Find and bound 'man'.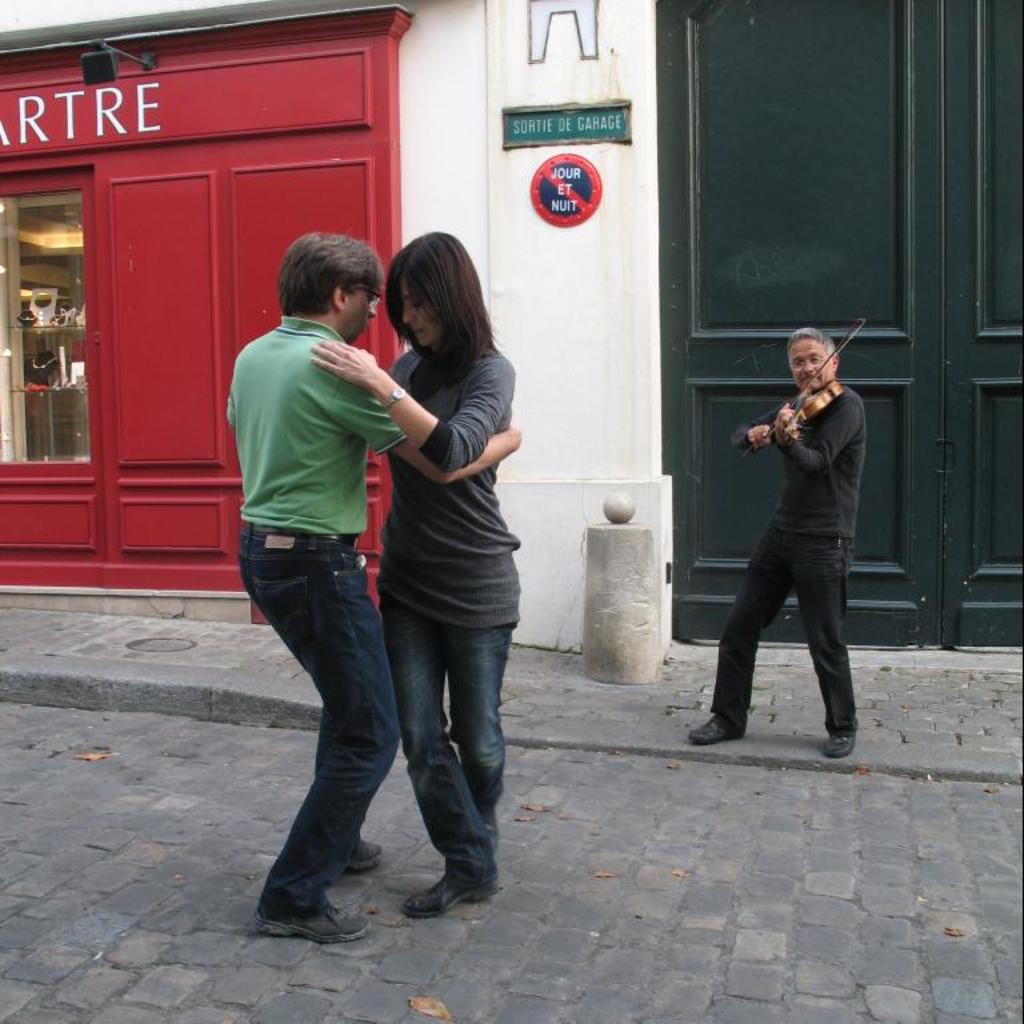
Bound: 684 327 871 765.
